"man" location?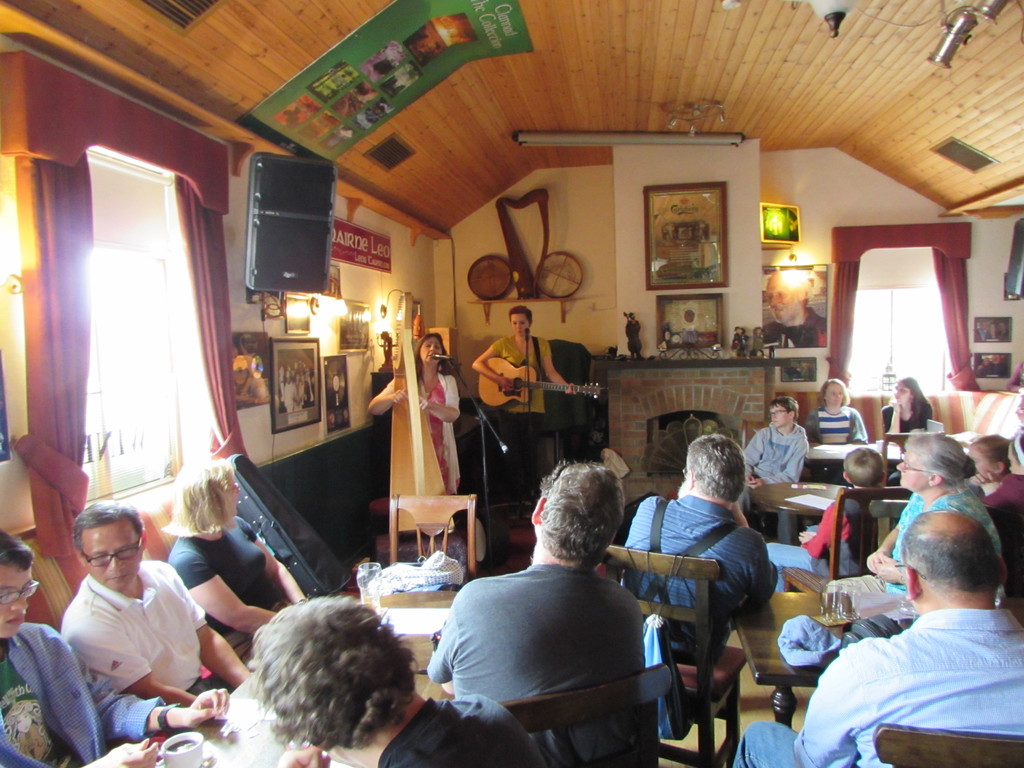
x1=612 y1=428 x2=780 y2=668
